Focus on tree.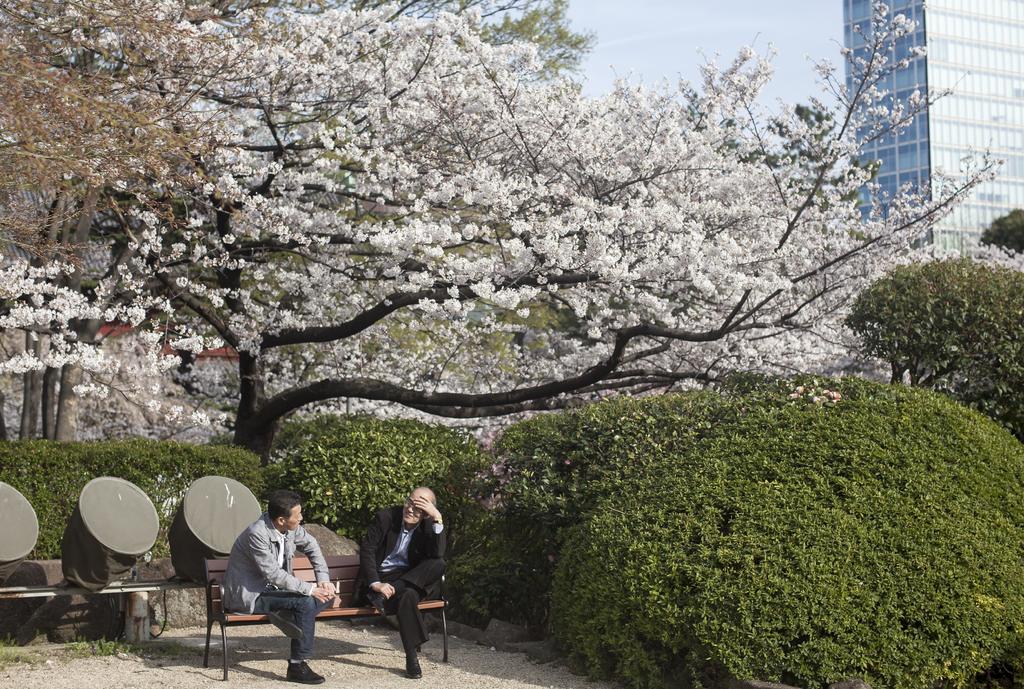
Focused at pyautogui.locateOnScreen(0, 0, 1006, 474).
